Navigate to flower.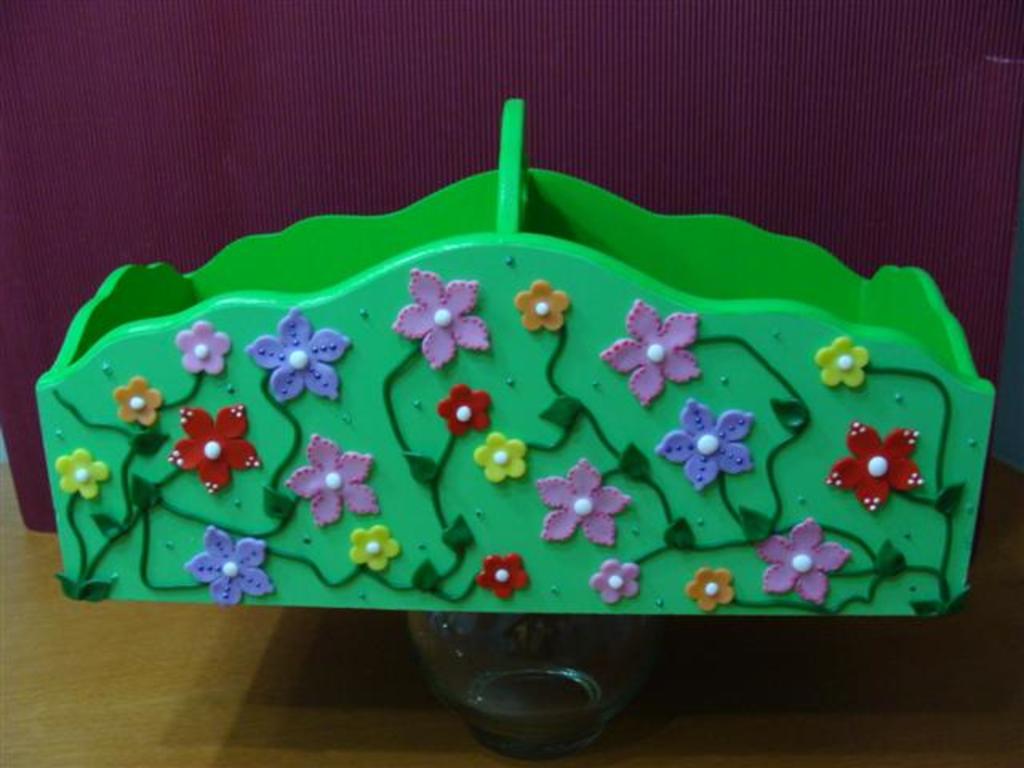
Navigation target: [left=814, top=334, right=867, bottom=390].
